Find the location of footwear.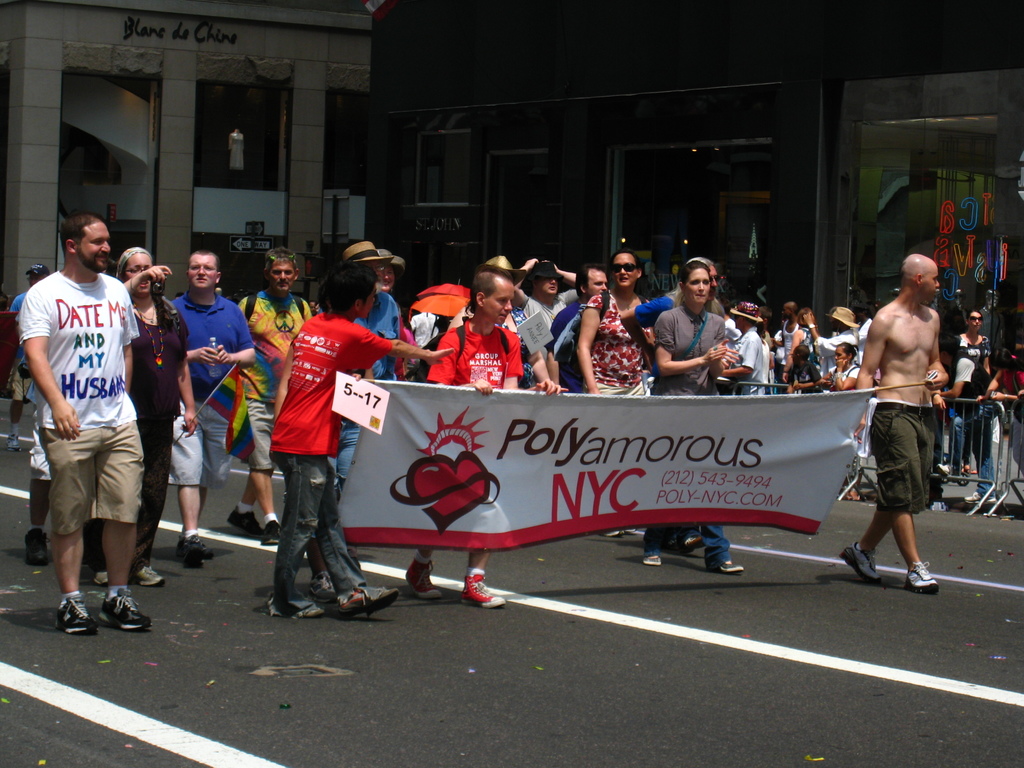
Location: pyautogui.locateOnScreen(962, 490, 1000, 502).
